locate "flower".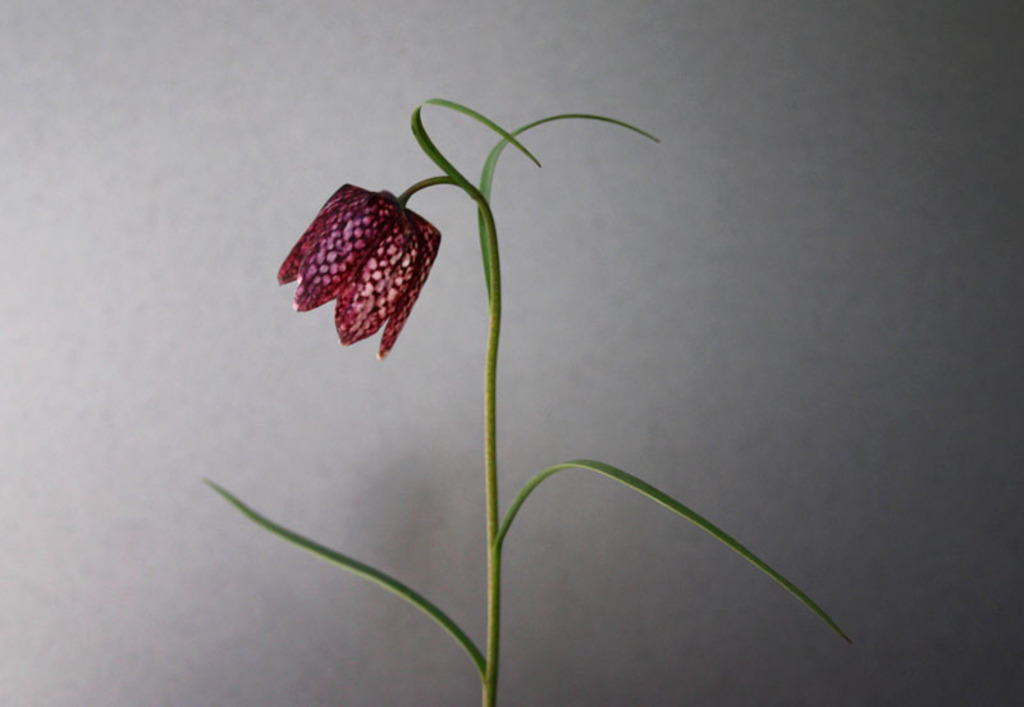
Bounding box: 275/184/443/361.
